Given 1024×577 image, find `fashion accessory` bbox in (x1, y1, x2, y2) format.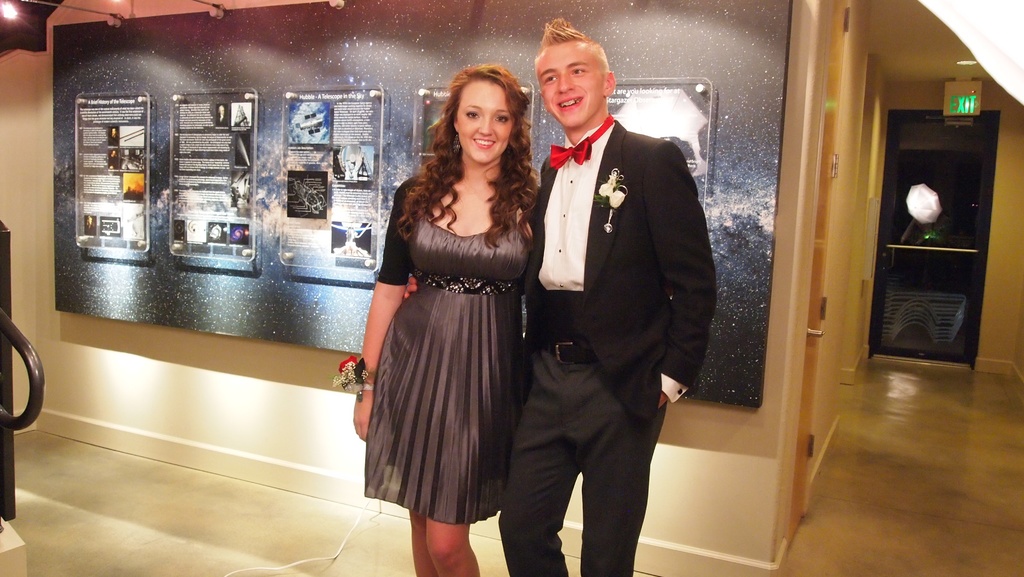
(331, 357, 375, 396).
